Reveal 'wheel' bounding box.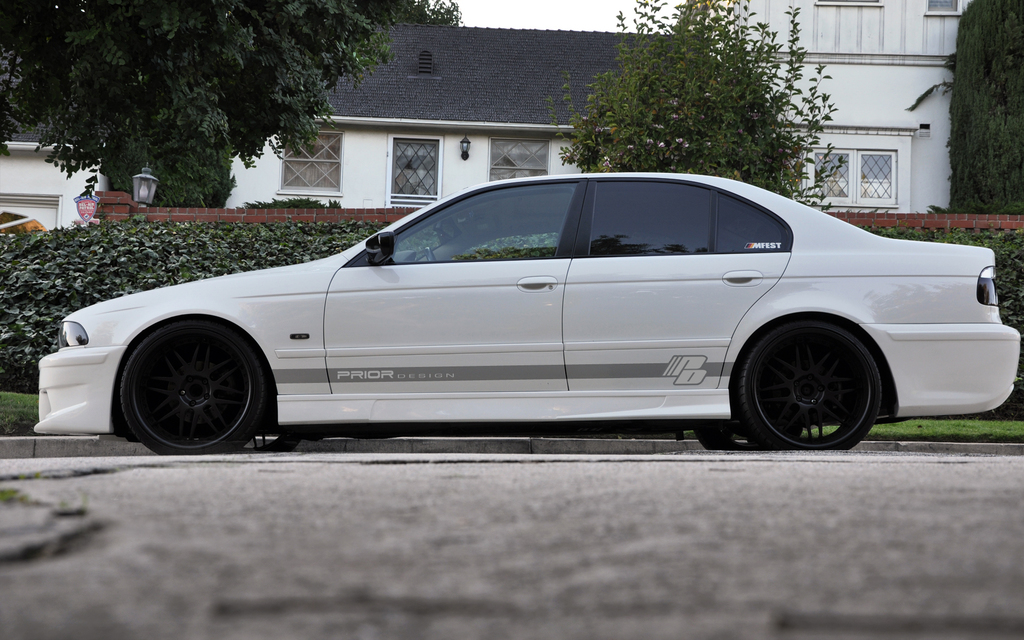
Revealed: (696,420,754,453).
